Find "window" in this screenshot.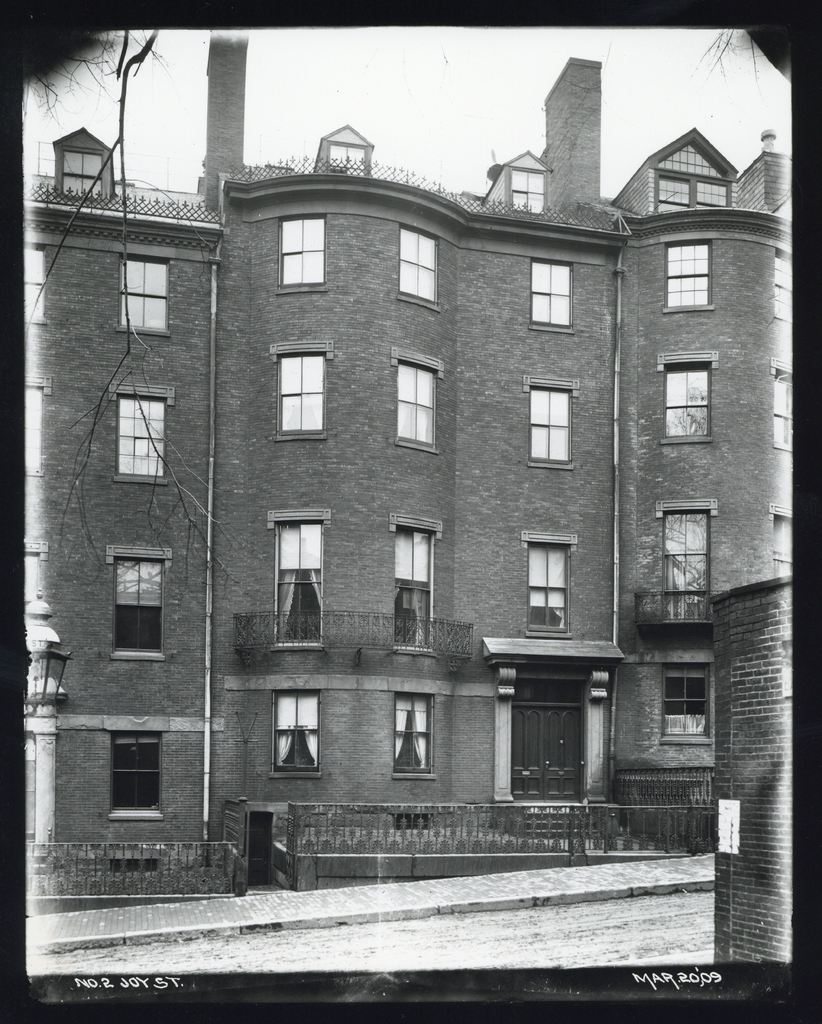
The bounding box for "window" is <bbox>504, 166, 543, 225</bbox>.
